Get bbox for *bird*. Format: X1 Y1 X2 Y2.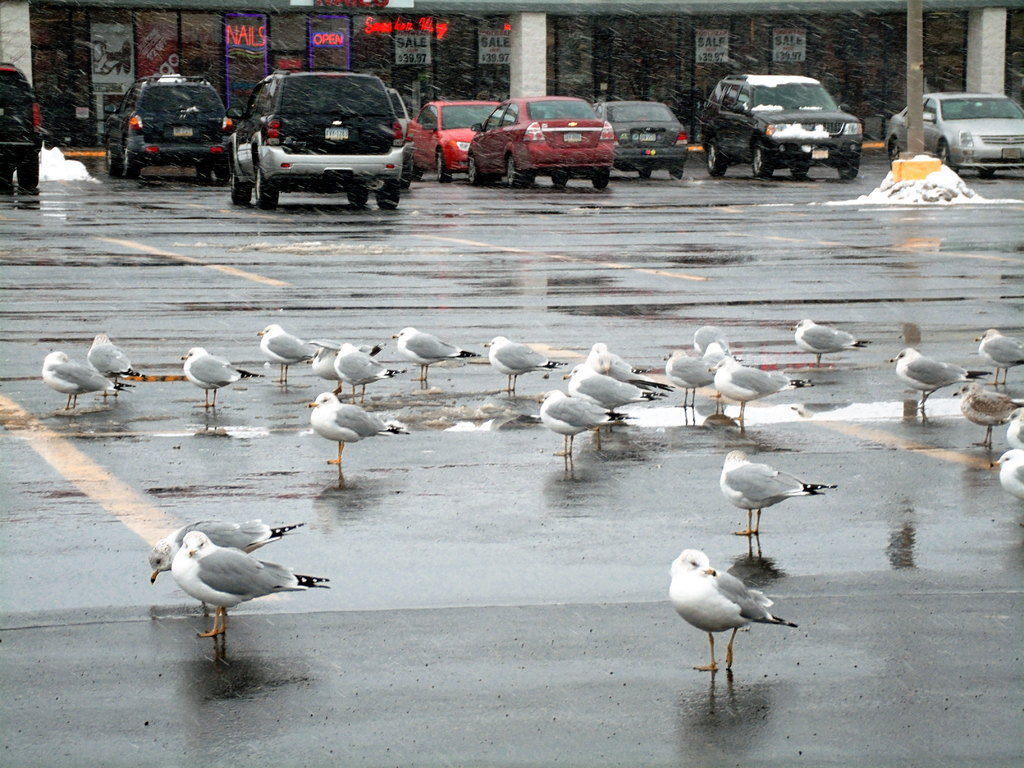
703 342 817 426.
